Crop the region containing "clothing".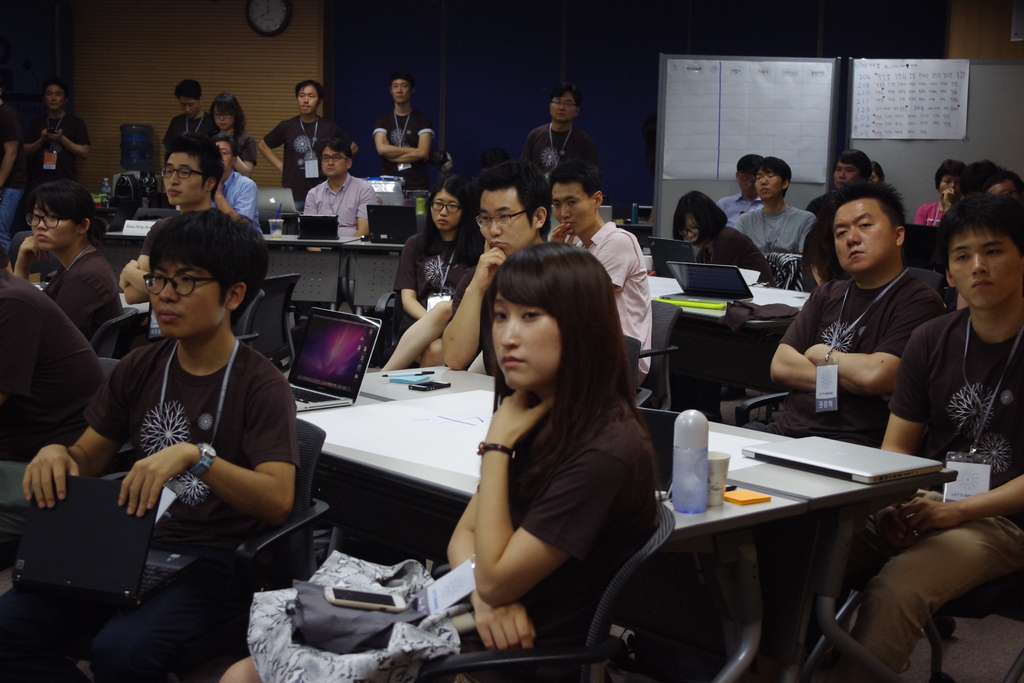
Crop region: bbox=[300, 176, 375, 235].
